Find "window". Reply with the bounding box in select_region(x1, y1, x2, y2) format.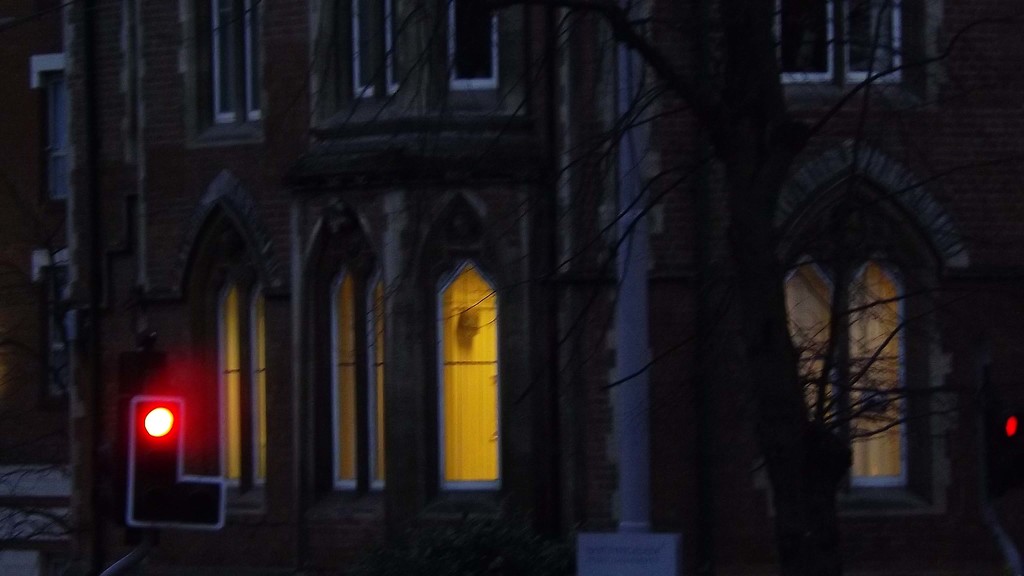
select_region(185, 203, 278, 520).
